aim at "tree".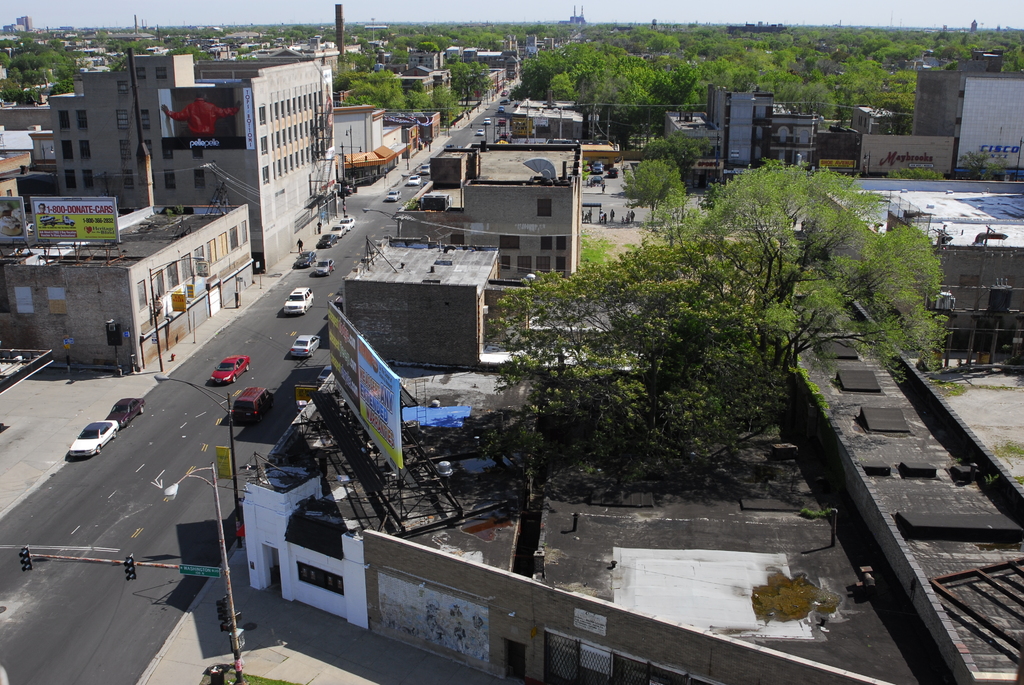
Aimed at locate(957, 152, 1007, 181).
